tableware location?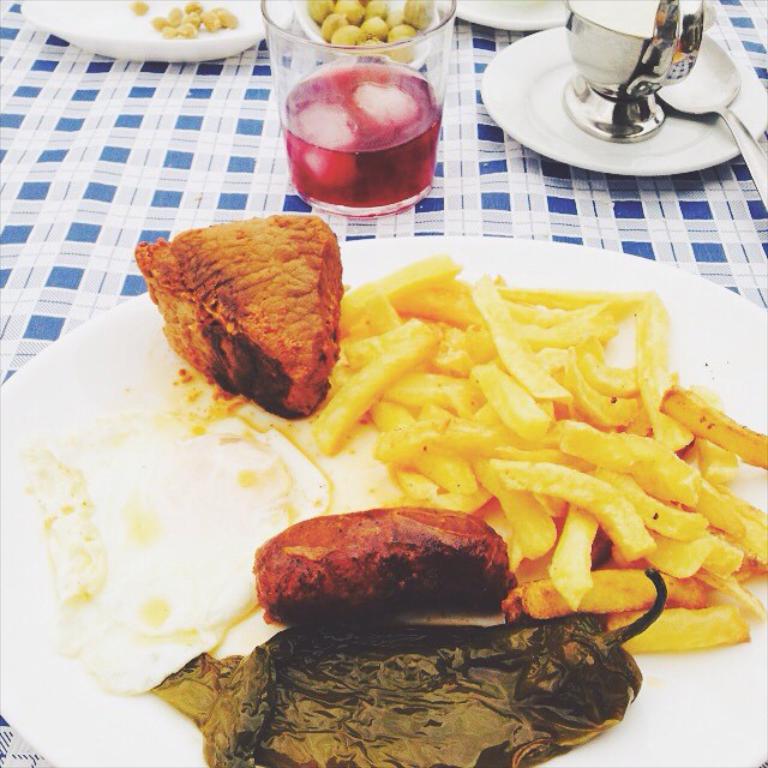
detection(0, 235, 767, 767)
